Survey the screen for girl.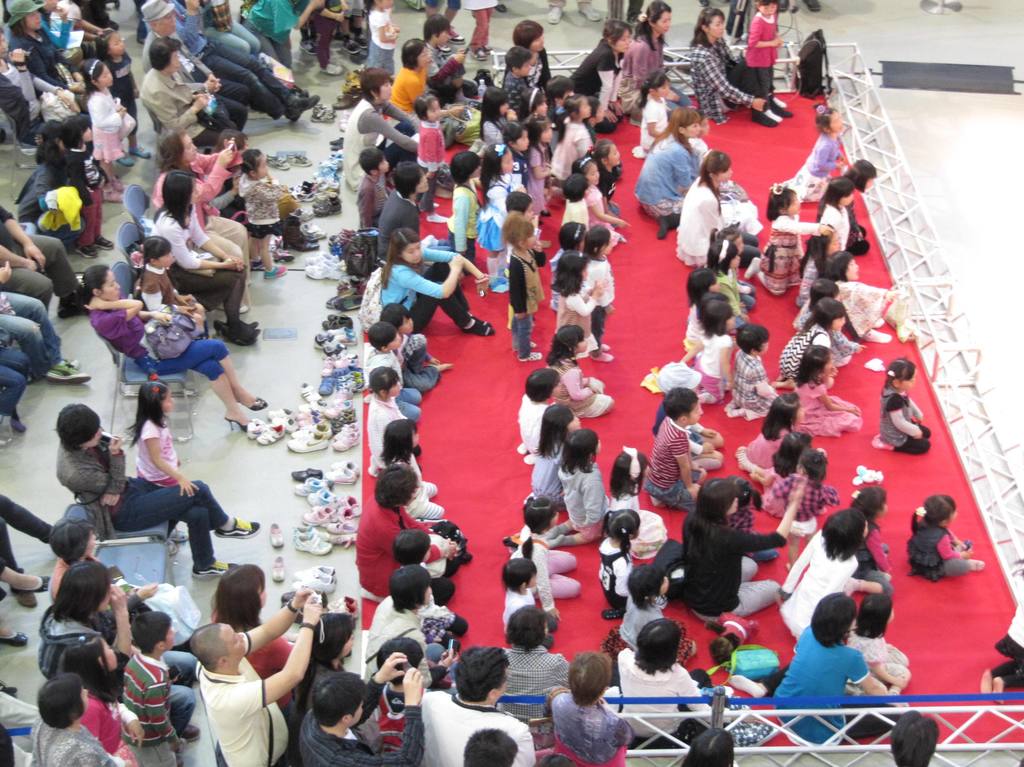
Survey found: (left=845, top=483, right=897, bottom=589).
